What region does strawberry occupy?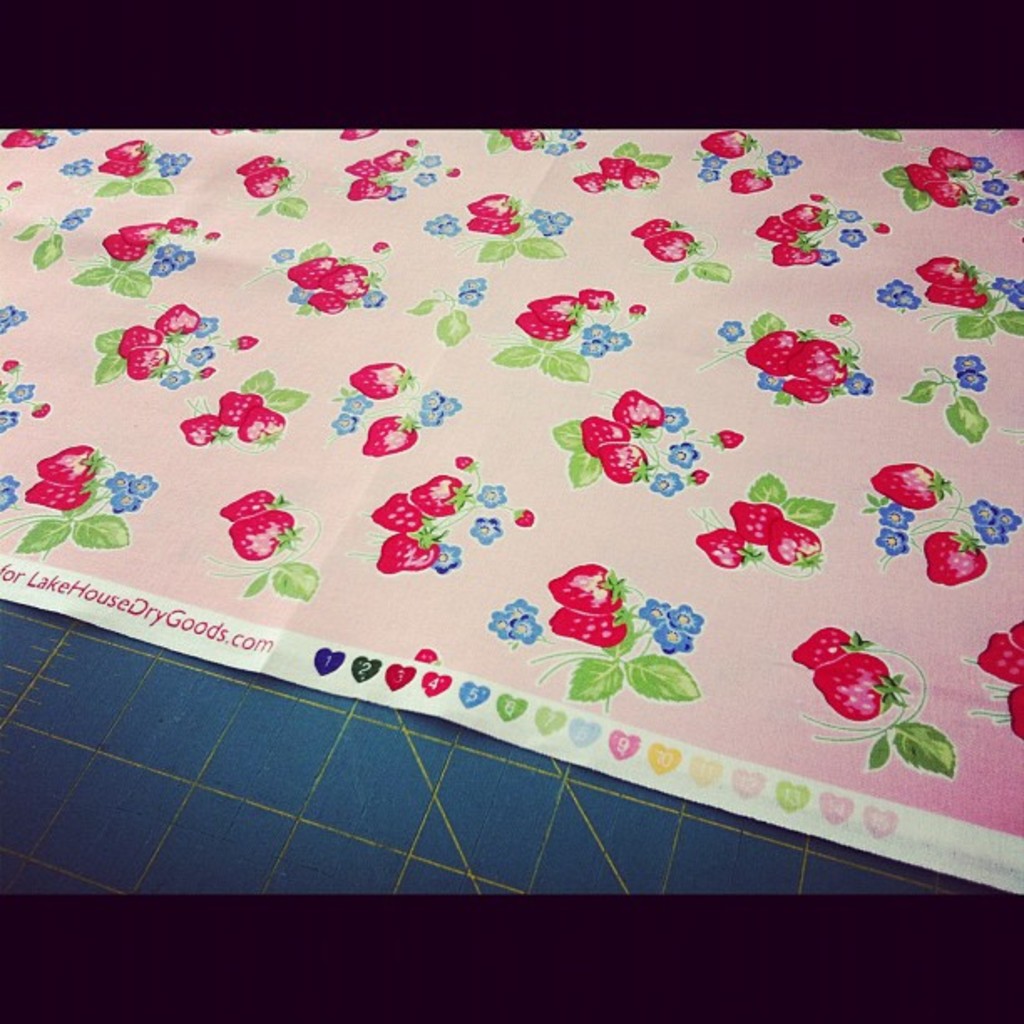
box(639, 226, 706, 268).
